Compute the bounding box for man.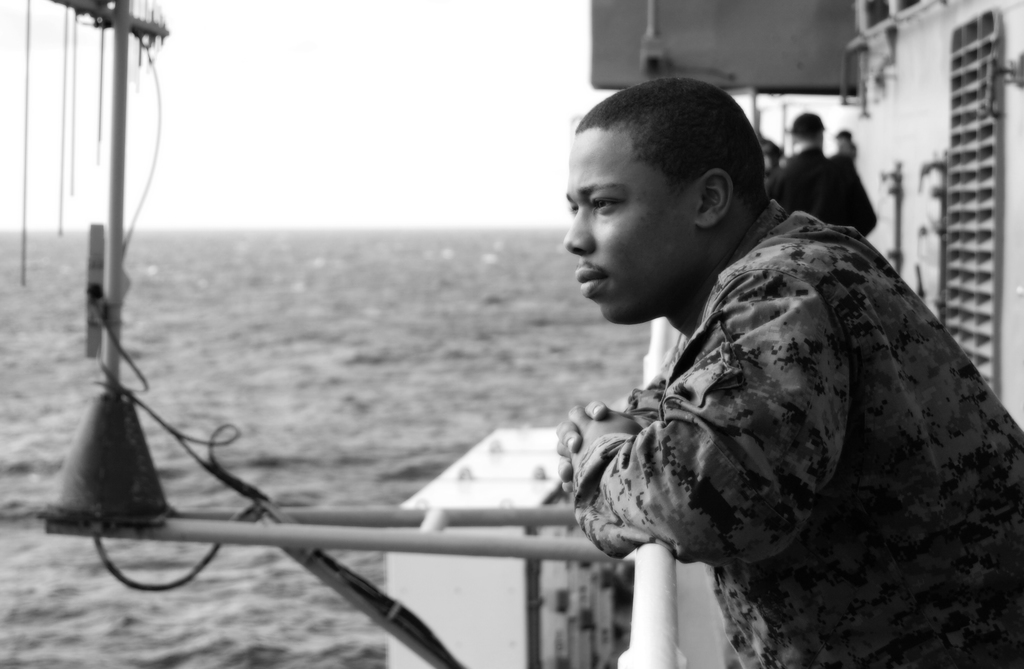
762:113:880:240.
